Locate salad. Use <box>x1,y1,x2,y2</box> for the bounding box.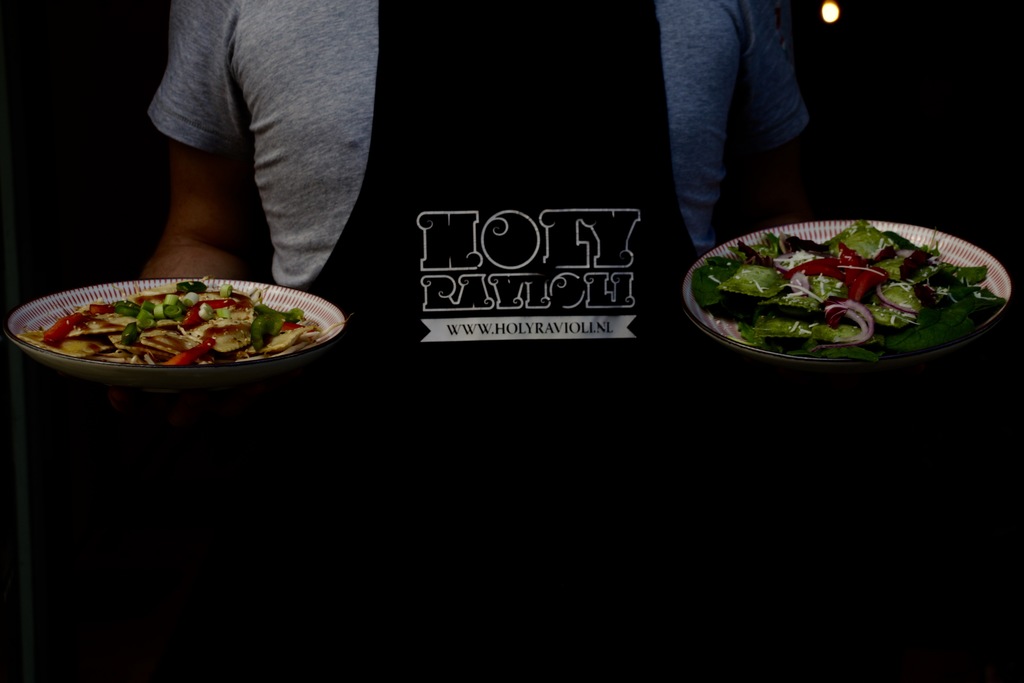
<box>691,216,1012,363</box>.
